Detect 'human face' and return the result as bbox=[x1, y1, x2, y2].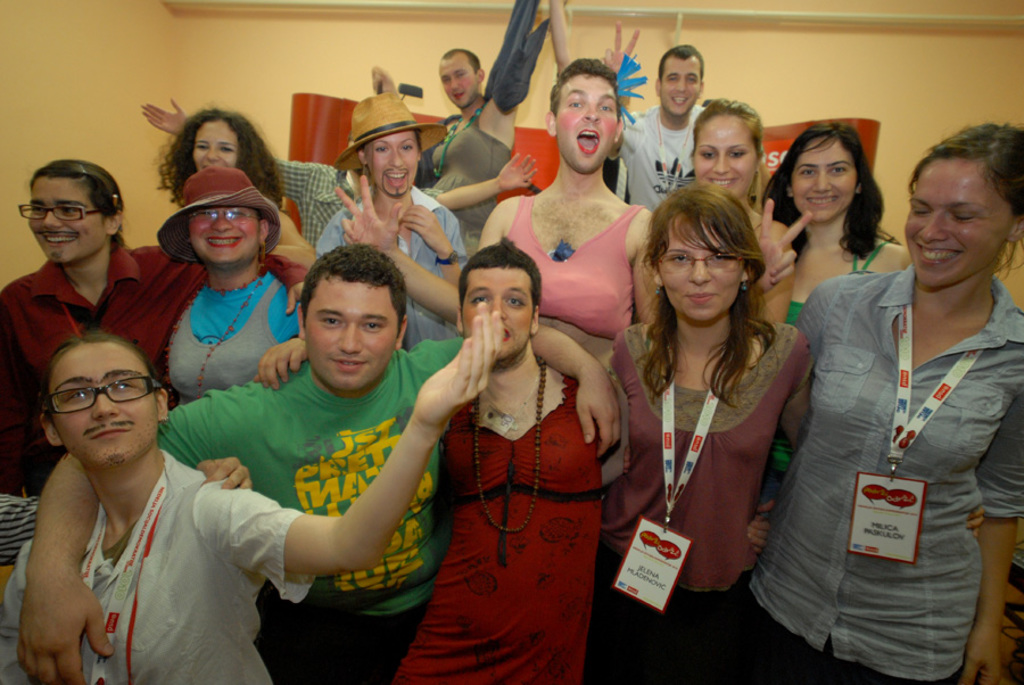
bbox=[182, 197, 273, 265].
